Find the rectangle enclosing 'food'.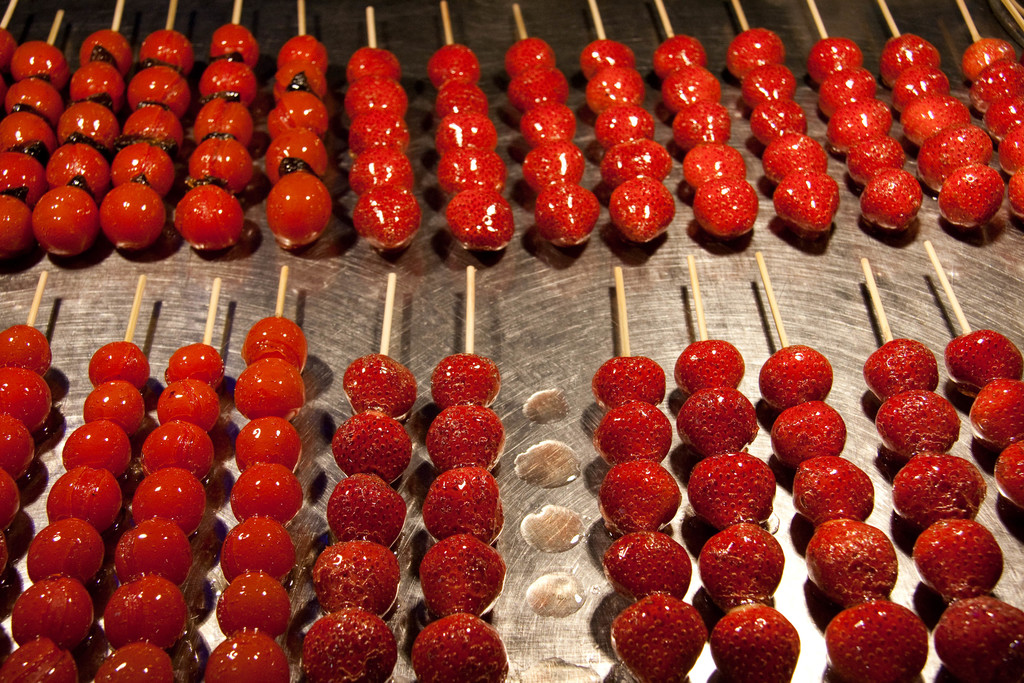
locate(666, 62, 719, 108).
